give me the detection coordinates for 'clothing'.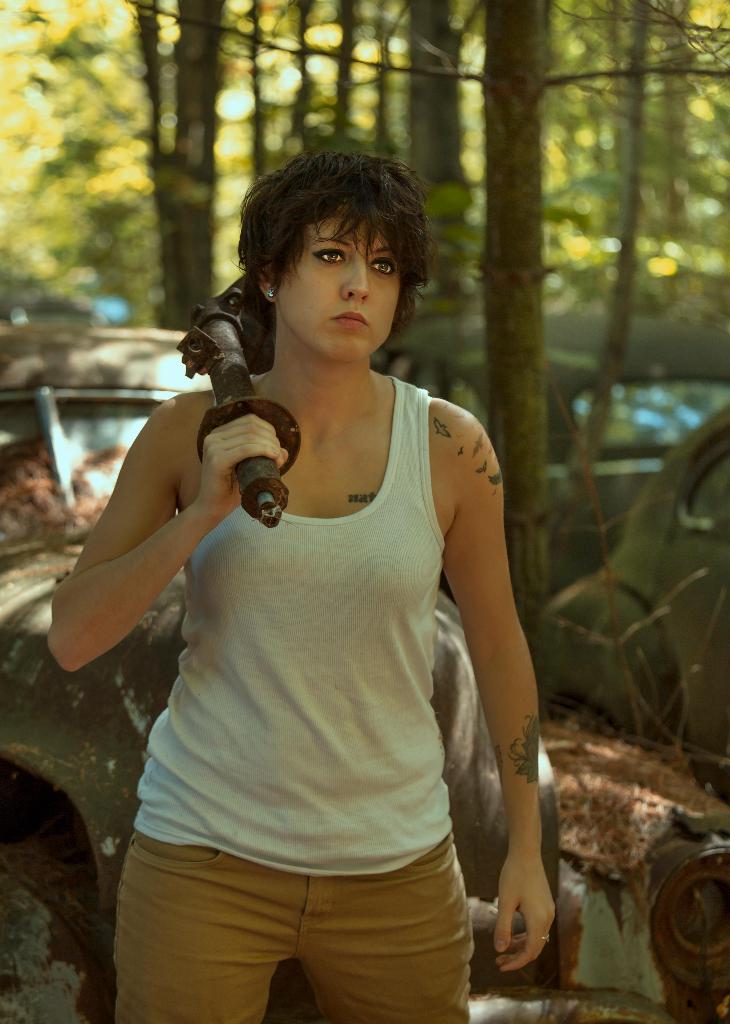
121 378 466 1023.
